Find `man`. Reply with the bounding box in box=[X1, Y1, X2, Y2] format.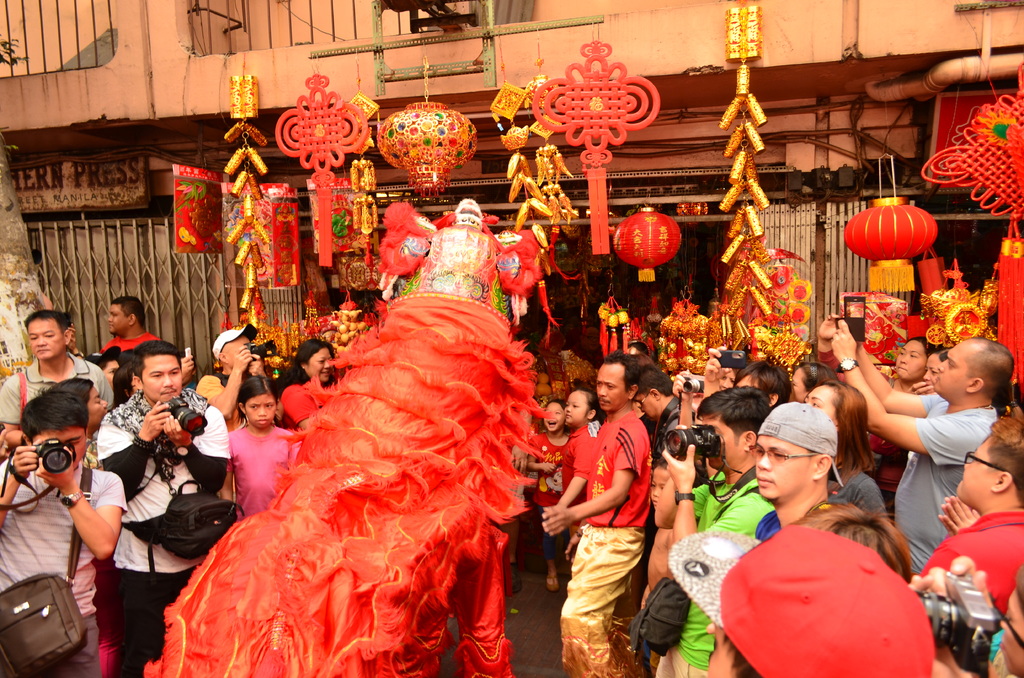
box=[540, 359, 663, 663].
